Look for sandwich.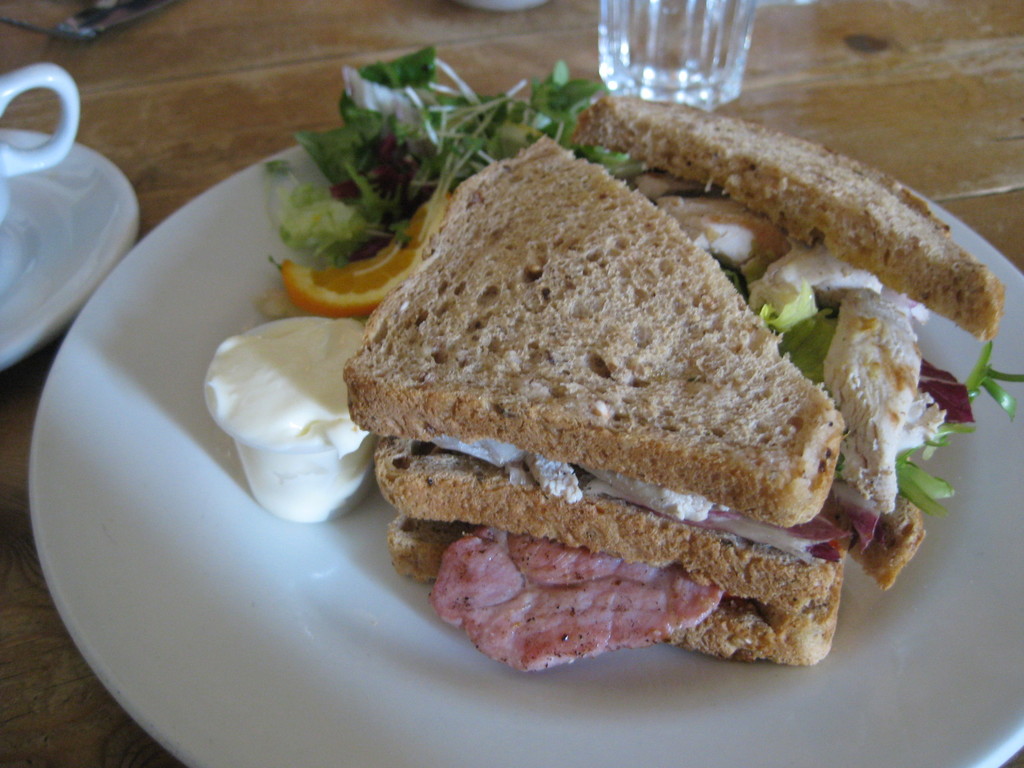
Found: region(342, 130, 931, 676).
